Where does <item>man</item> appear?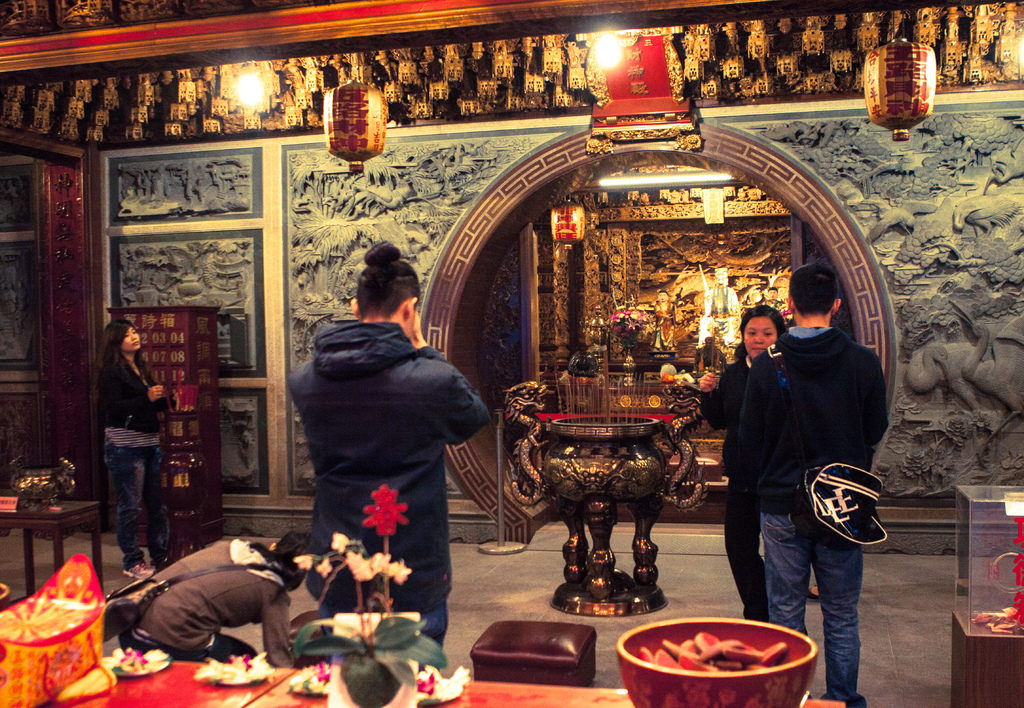
Appears at 278:259:497:644.
